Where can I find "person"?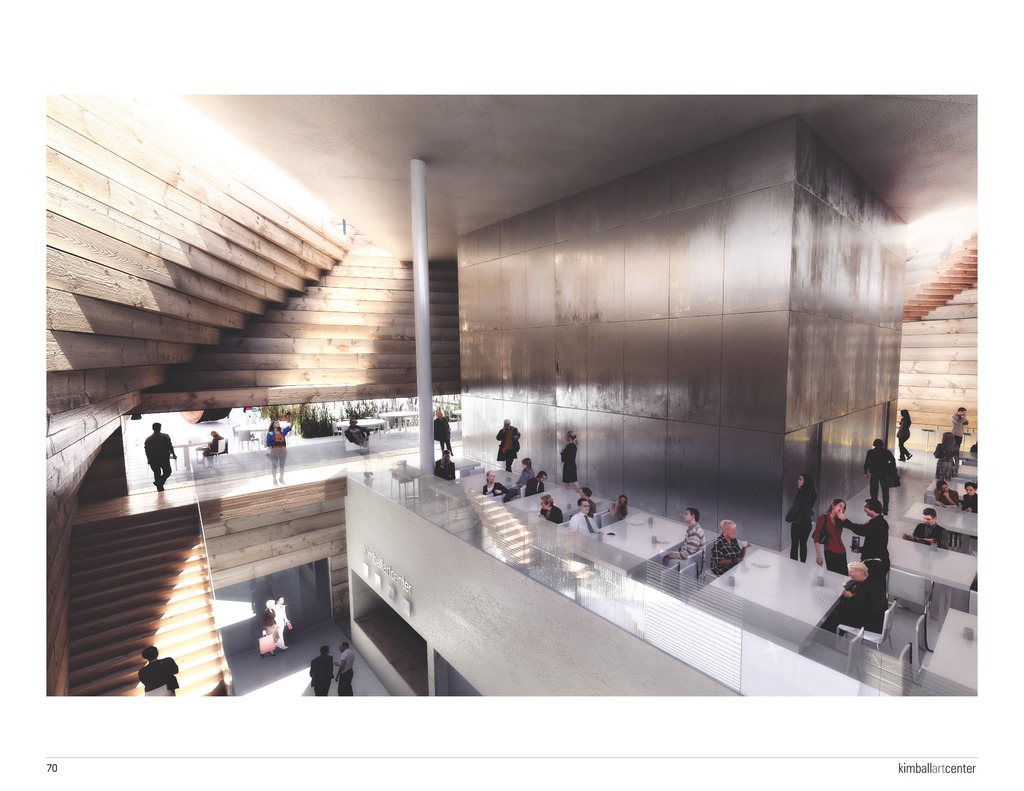
You can find it at 259,411,292,480.
